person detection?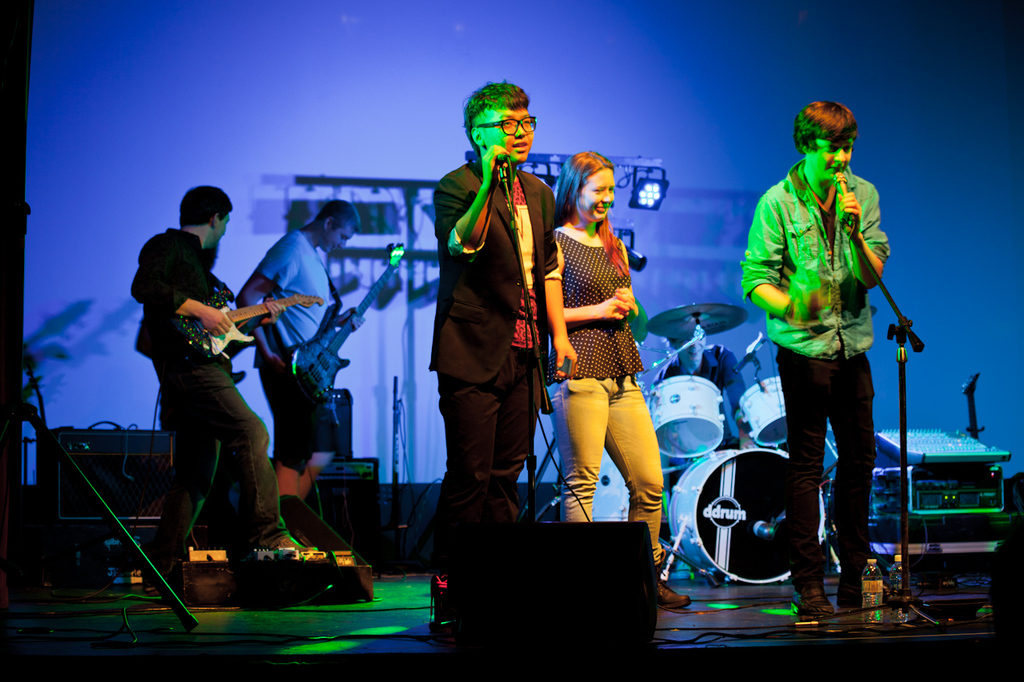
select_region(446, 84, 563, 563)
